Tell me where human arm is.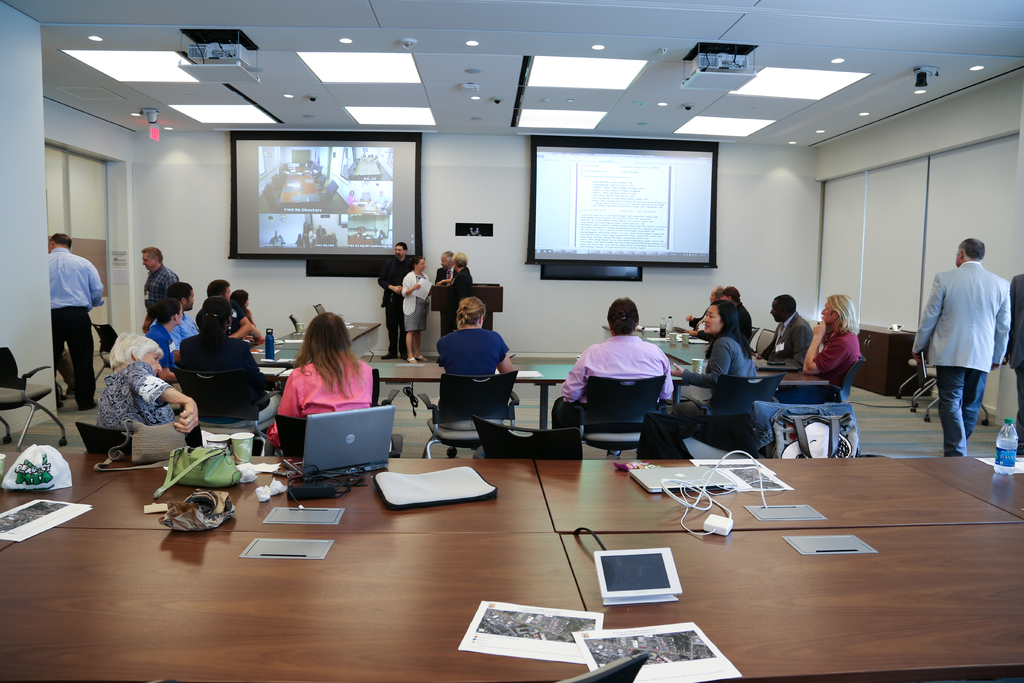
human arm is at (996, 278, 1012, 367).
